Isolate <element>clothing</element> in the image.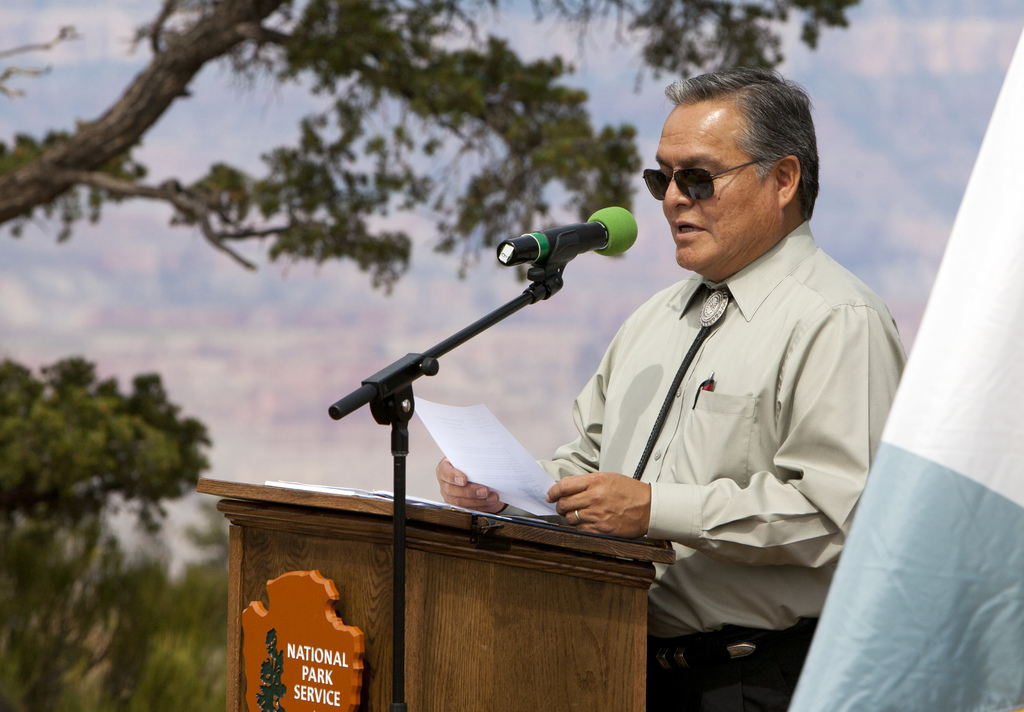
Isolated region: (486,215,918,654).
